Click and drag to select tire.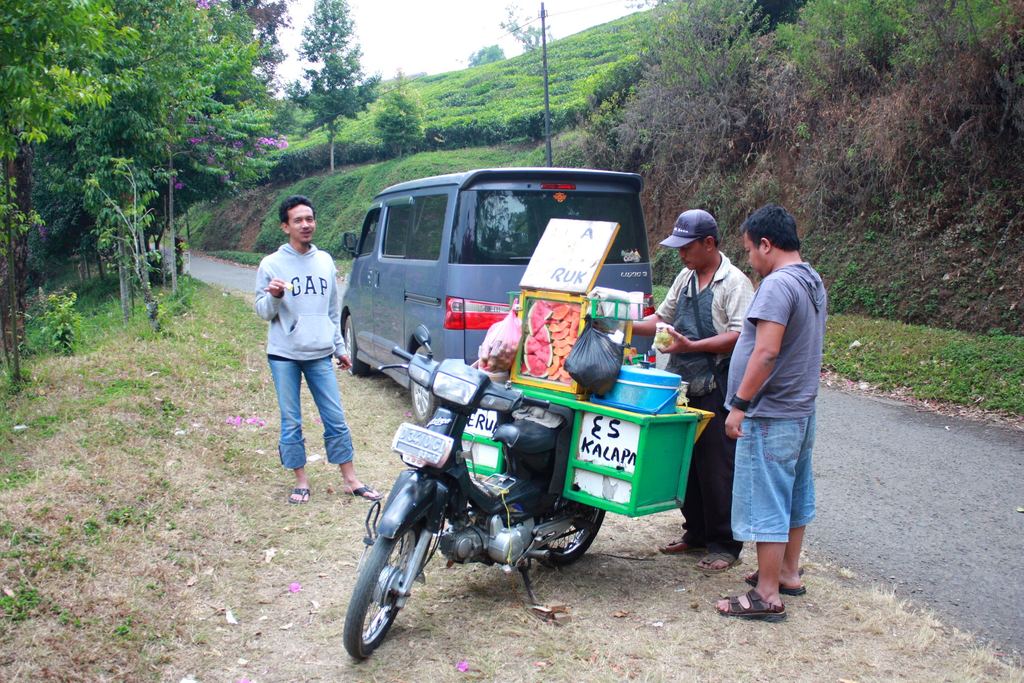
Selection: 344 315 368 375.
